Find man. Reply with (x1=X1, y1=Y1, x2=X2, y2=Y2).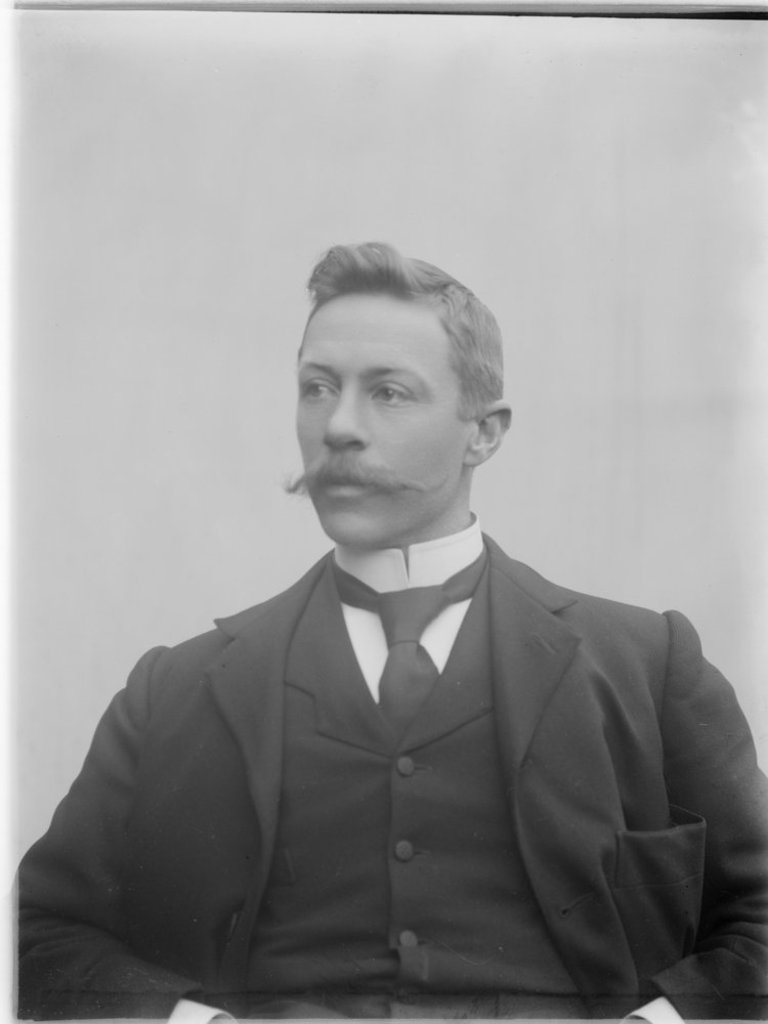
(x1=37, y1=262, x2=732, y2=995).
